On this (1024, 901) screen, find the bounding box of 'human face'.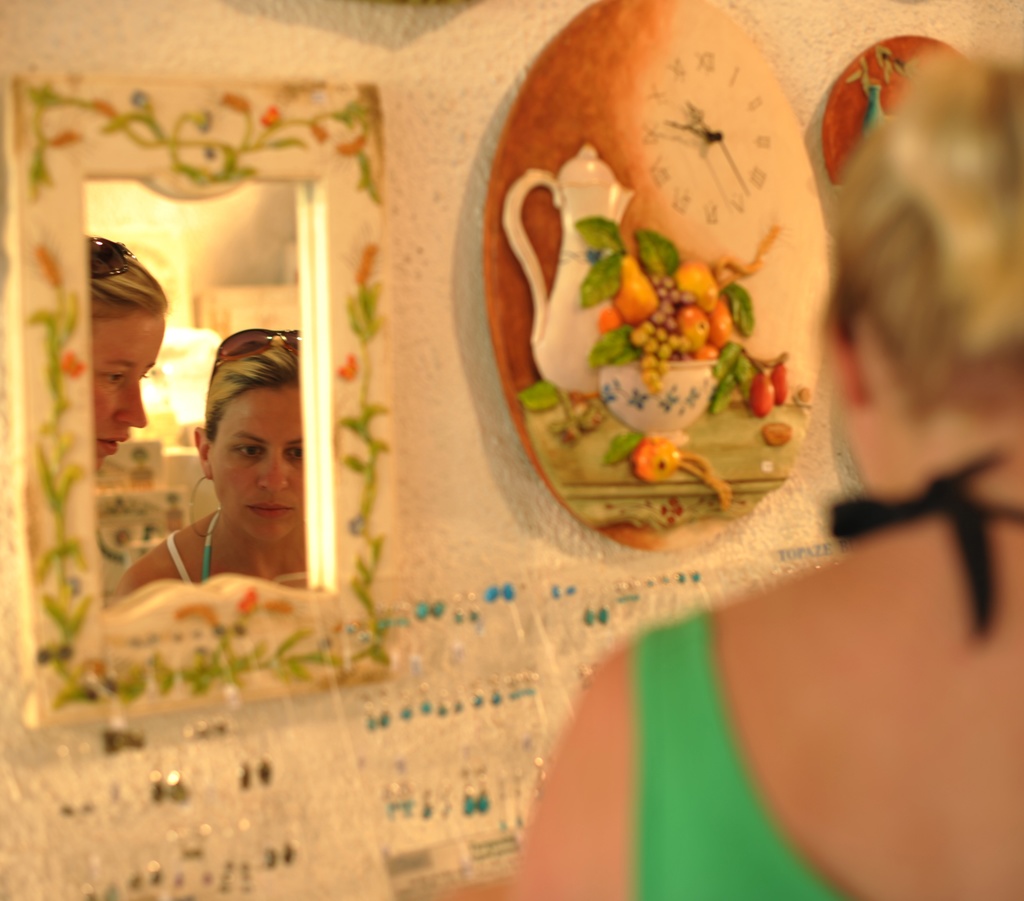
Bounding box: (x1=90, y1=305, x2=165, y2=477).
